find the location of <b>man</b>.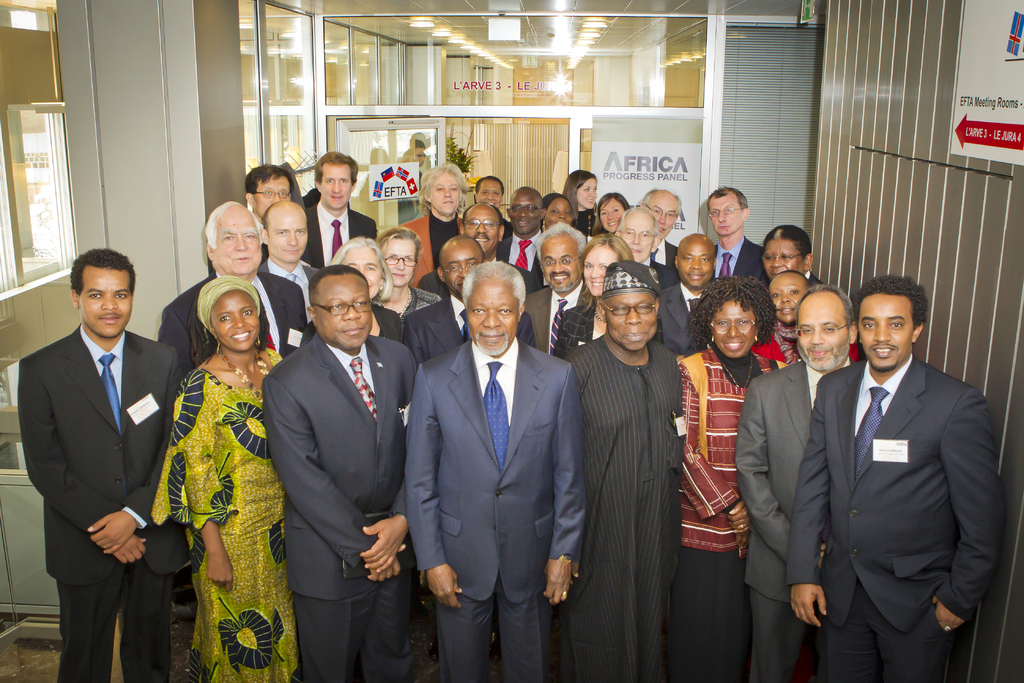
Location: Rect(298, 152, 376, 270).
